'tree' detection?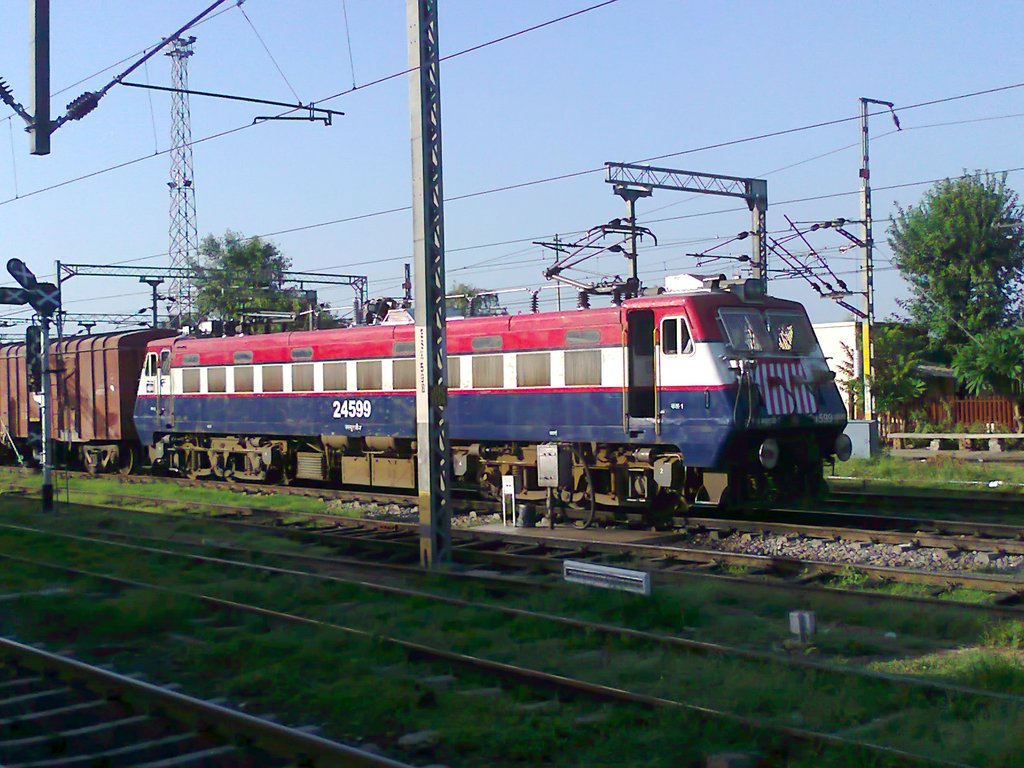
(185,225,346,357)
